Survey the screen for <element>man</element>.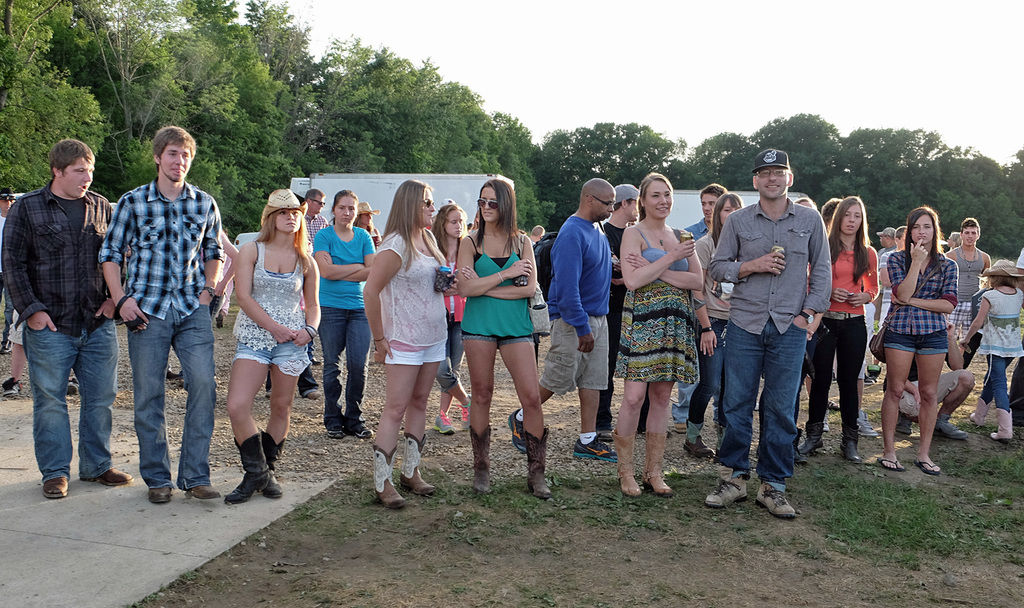
Survey found: x1=94 y1=124 x2=225 y2=499.
